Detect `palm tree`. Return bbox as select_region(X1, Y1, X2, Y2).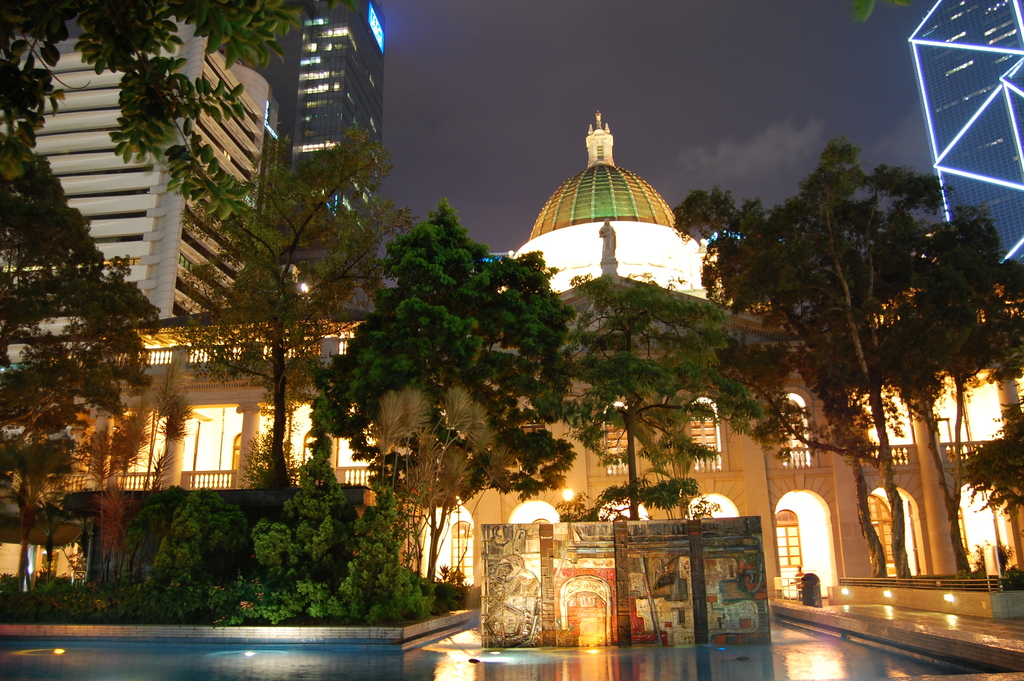
select_region(220, 172, 397, 546).
